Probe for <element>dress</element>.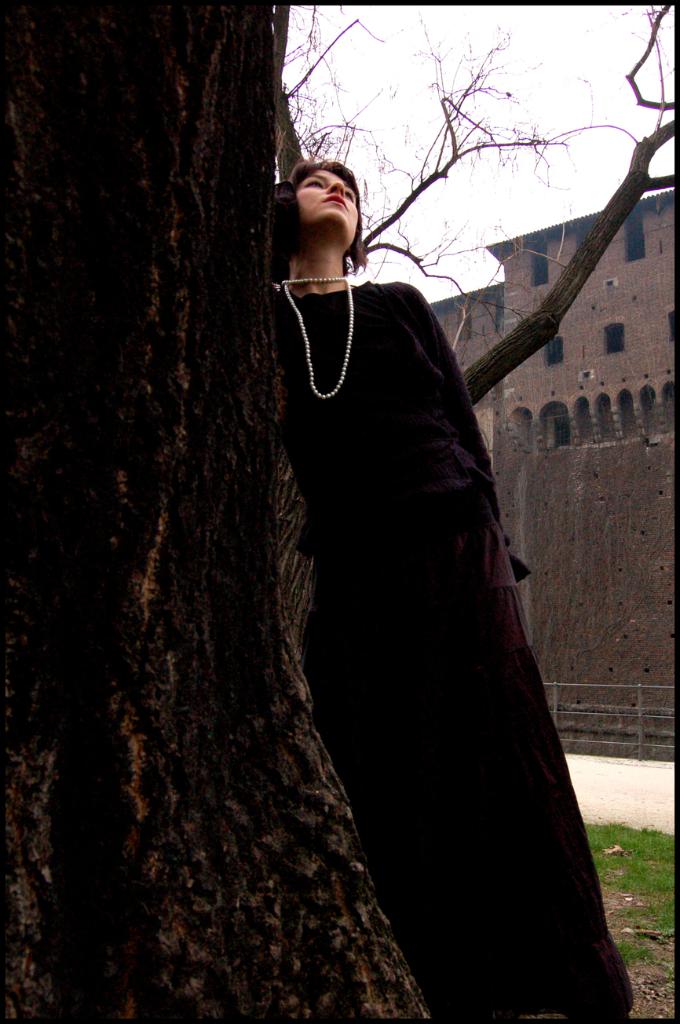
Probe result: bbox=(271, 281, 631, 1023).
